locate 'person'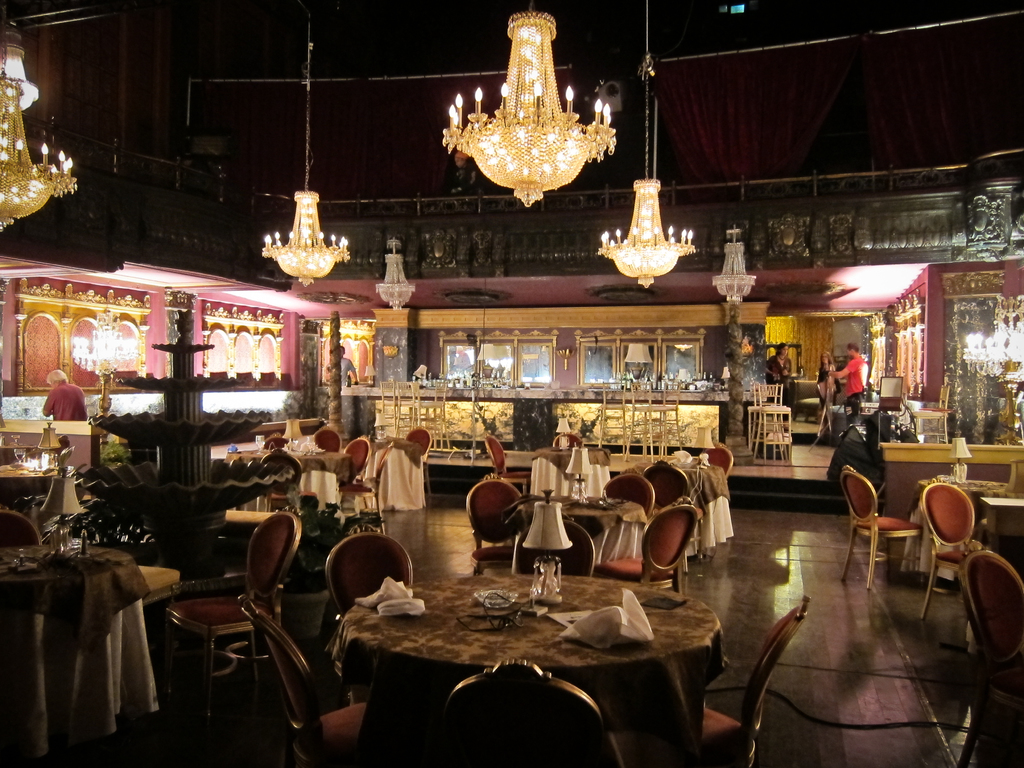
bbox(766, 343, 794, 419)
